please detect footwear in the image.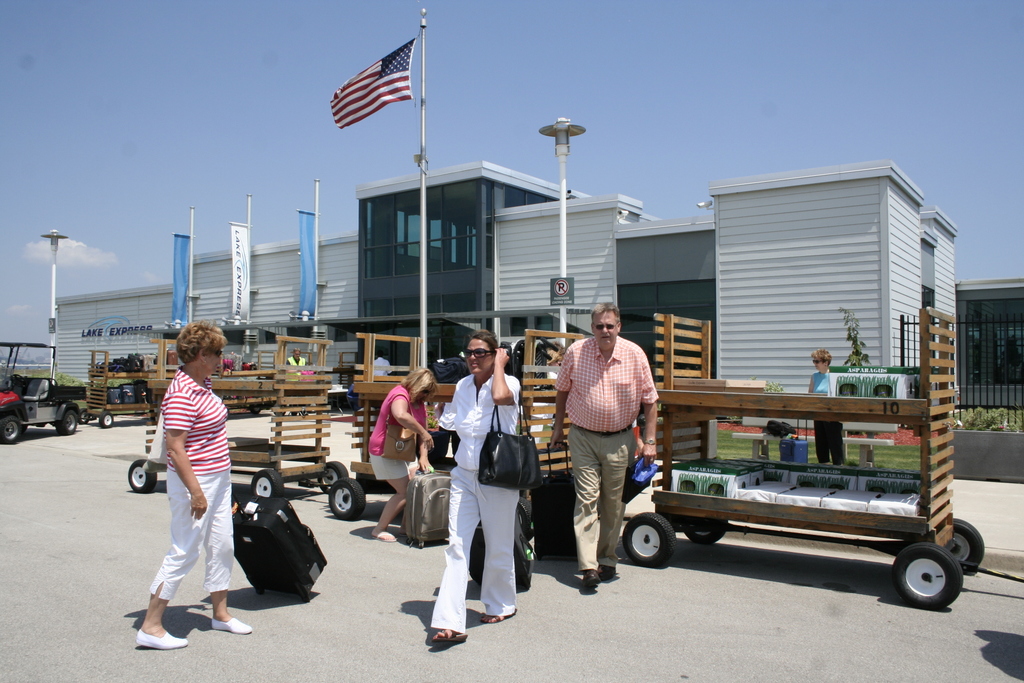
(478, 612, 514, 625).
